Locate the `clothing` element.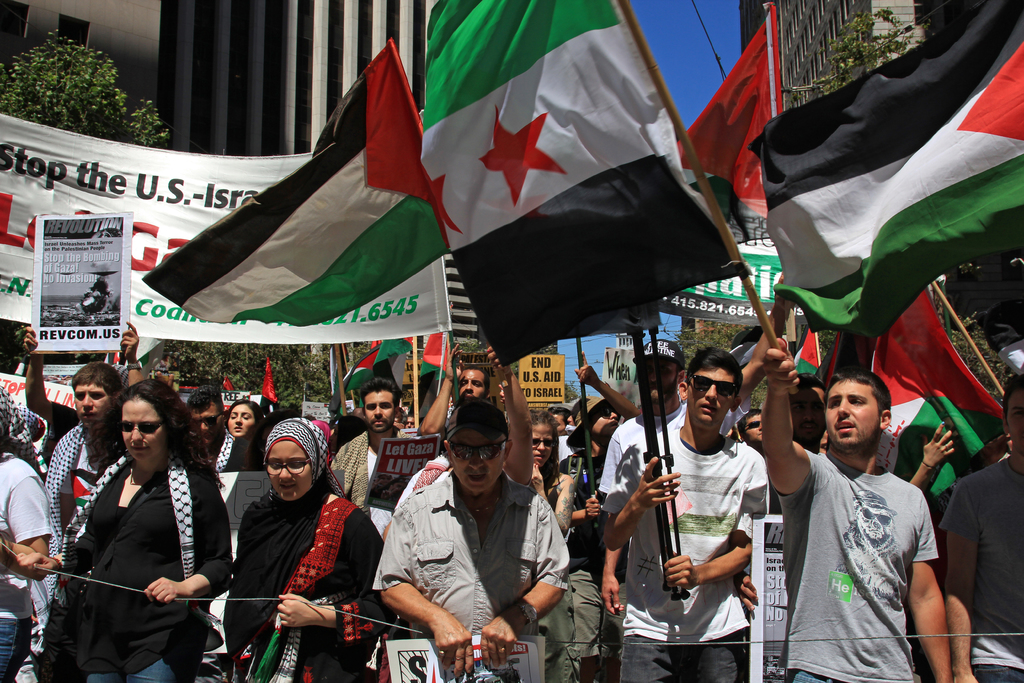
Element bbox: {"left": 220, "top": 420, "right": 383, "bottom": 682}.
